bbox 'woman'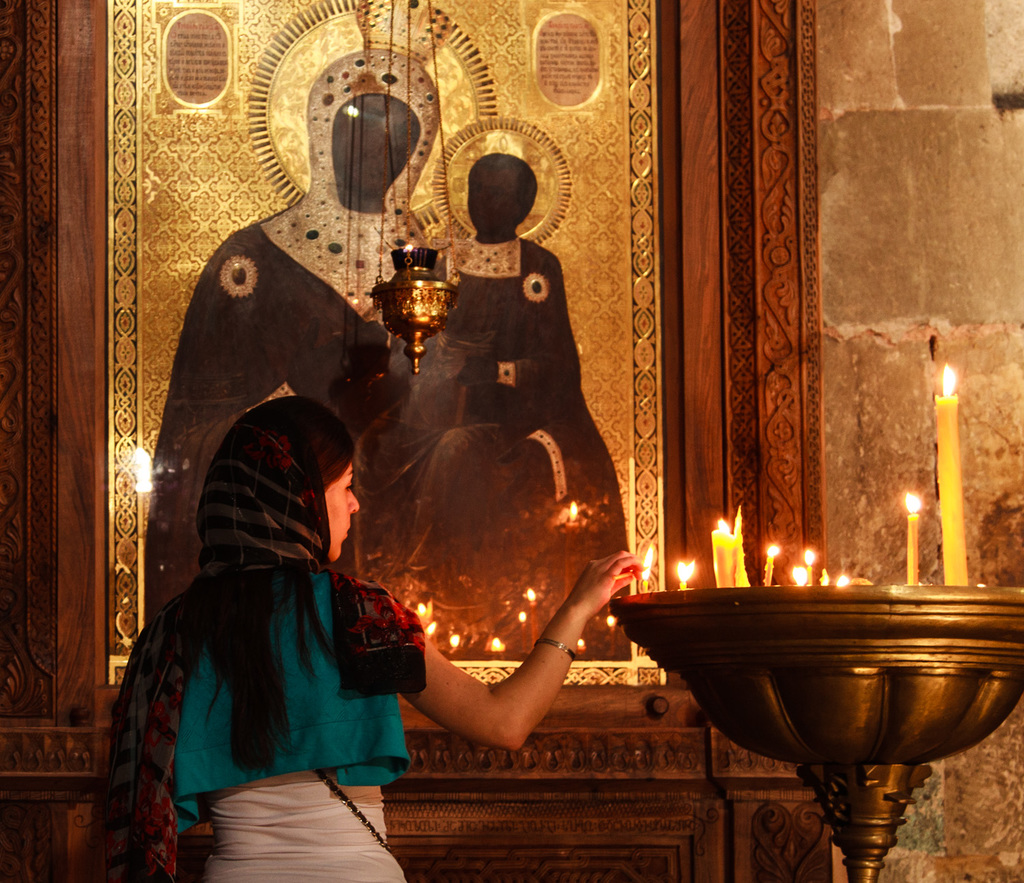
[87,390,642,882]
